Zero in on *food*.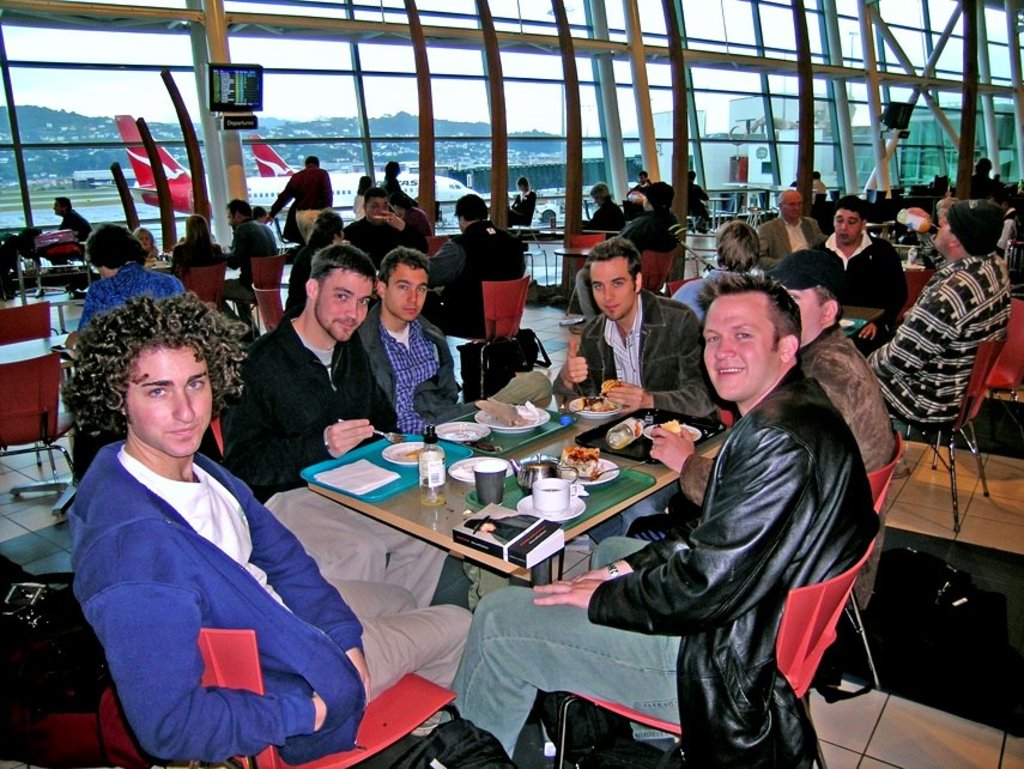
Zeroed in: detection(600, 377, 619, 396).
